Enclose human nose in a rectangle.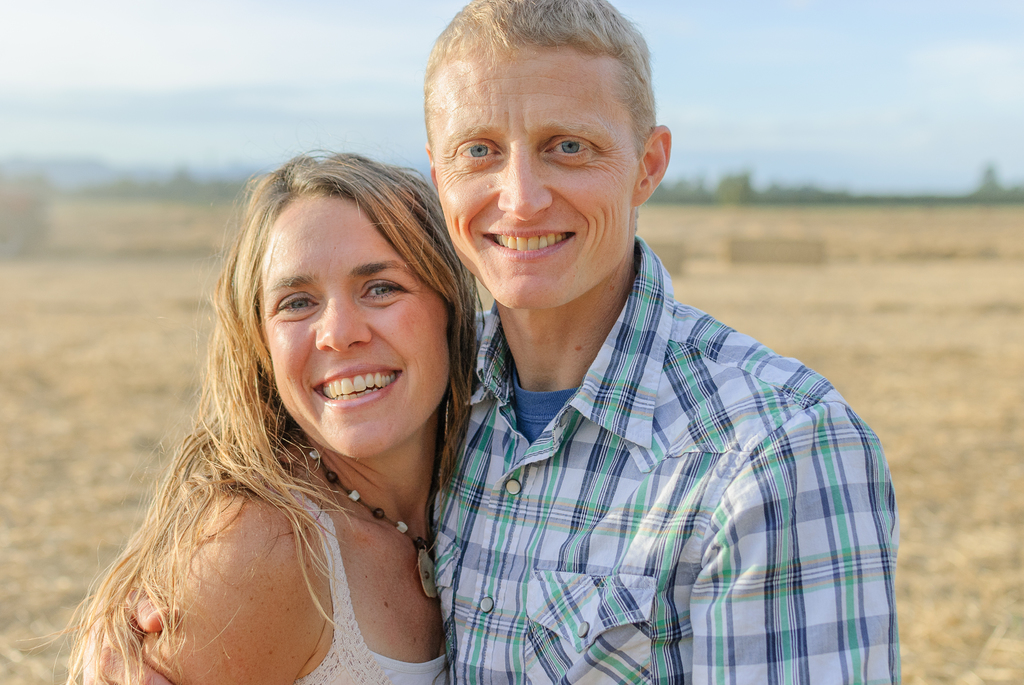
left=313, top=298, right=369, bottom=352.
